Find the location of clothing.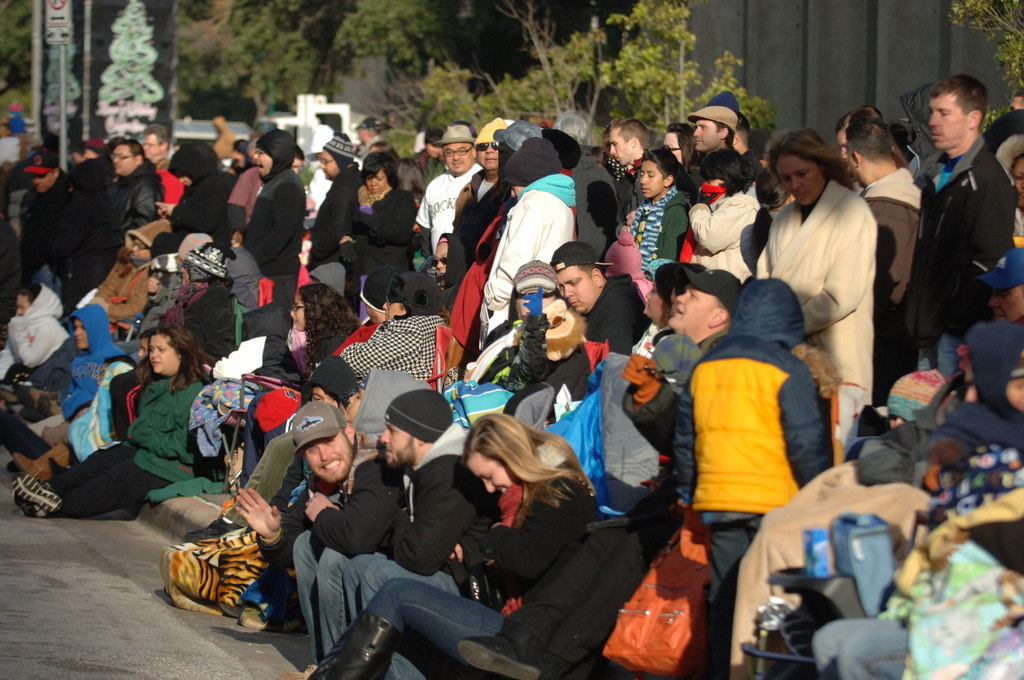
Location: crop(459, 473, 573, 595).
